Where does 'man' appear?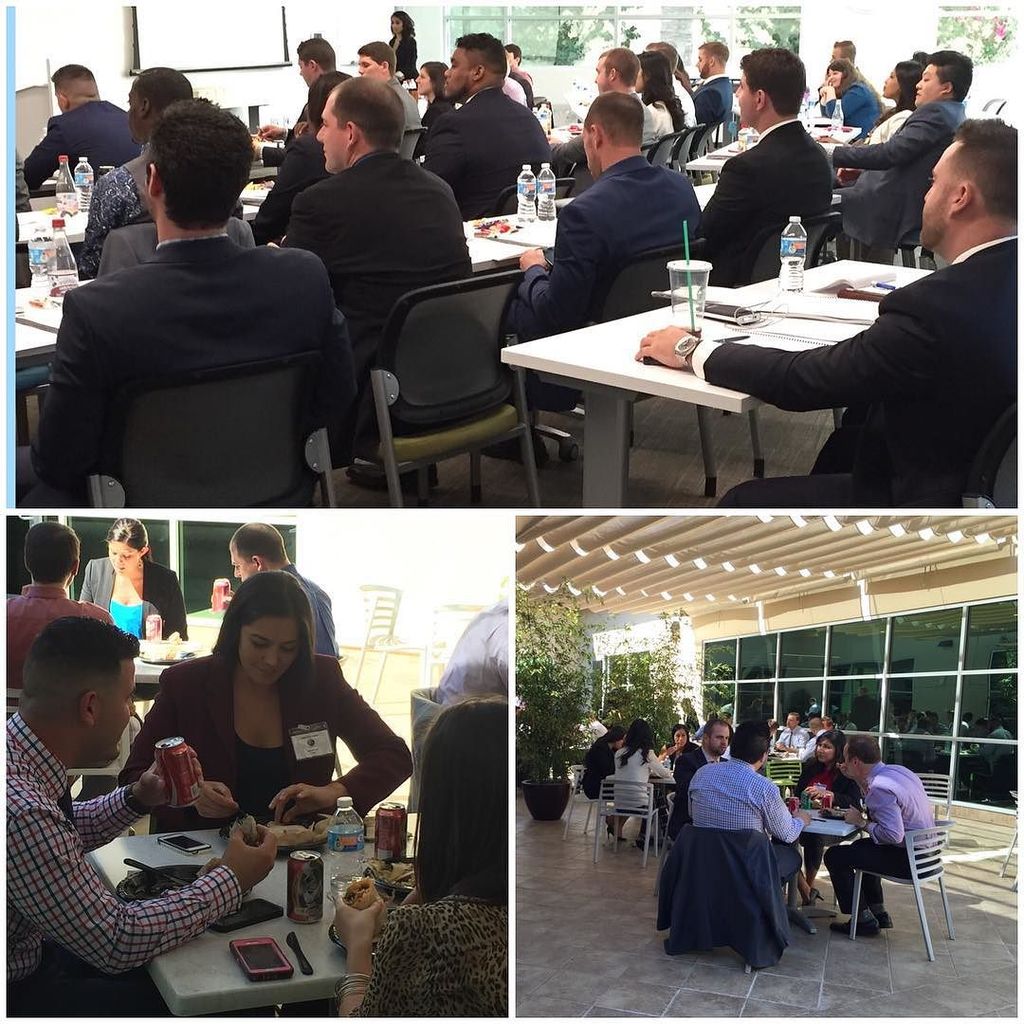
Appears at l=78, t=67, r=198, b=283.
